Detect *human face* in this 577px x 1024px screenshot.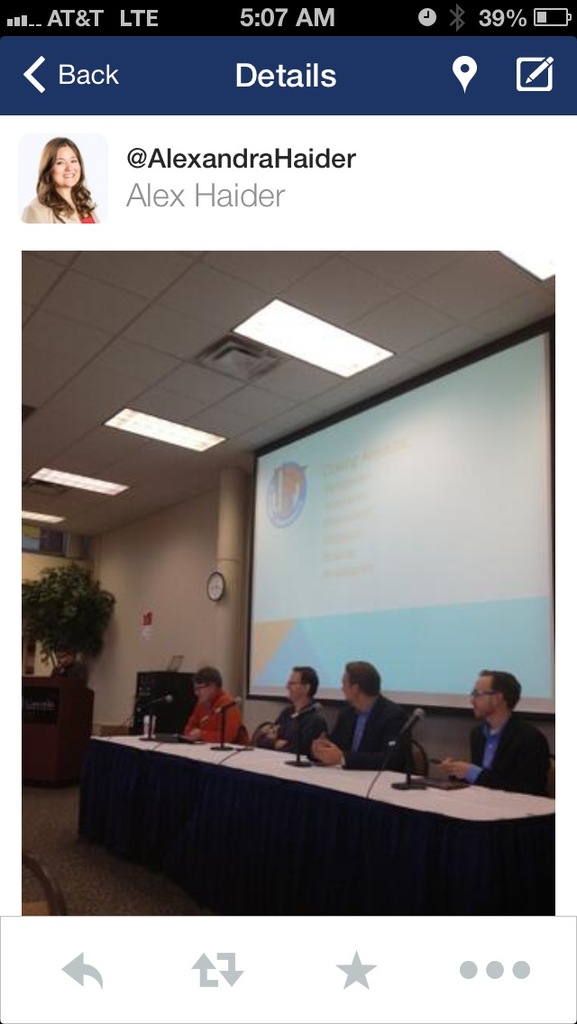
Detection: 197 676 214 701.
